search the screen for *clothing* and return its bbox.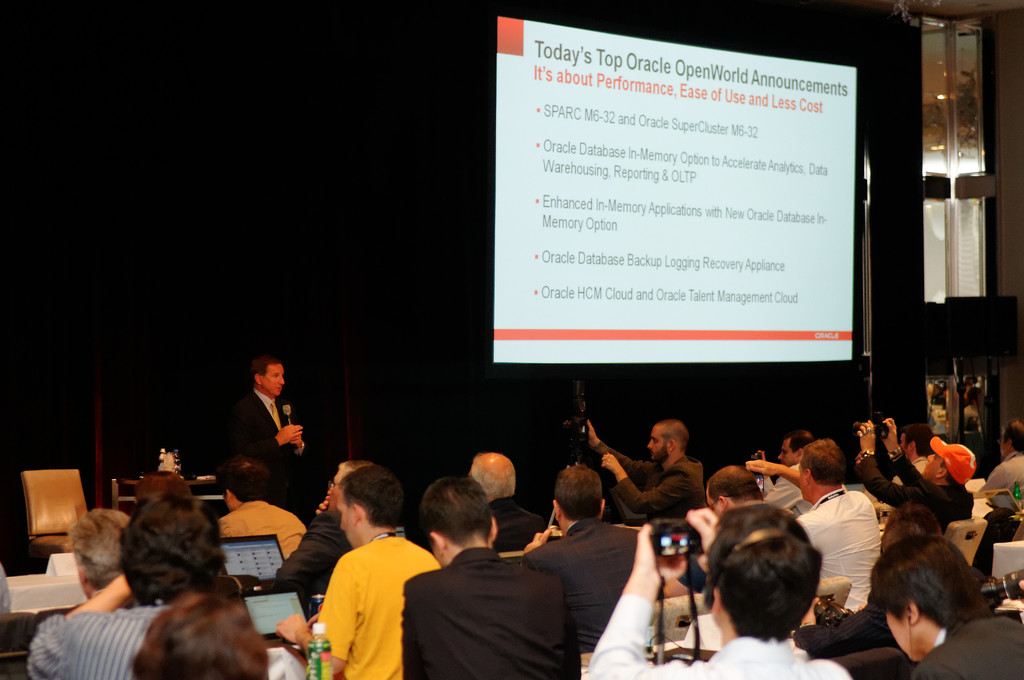
Found: [588,595,854,679].
